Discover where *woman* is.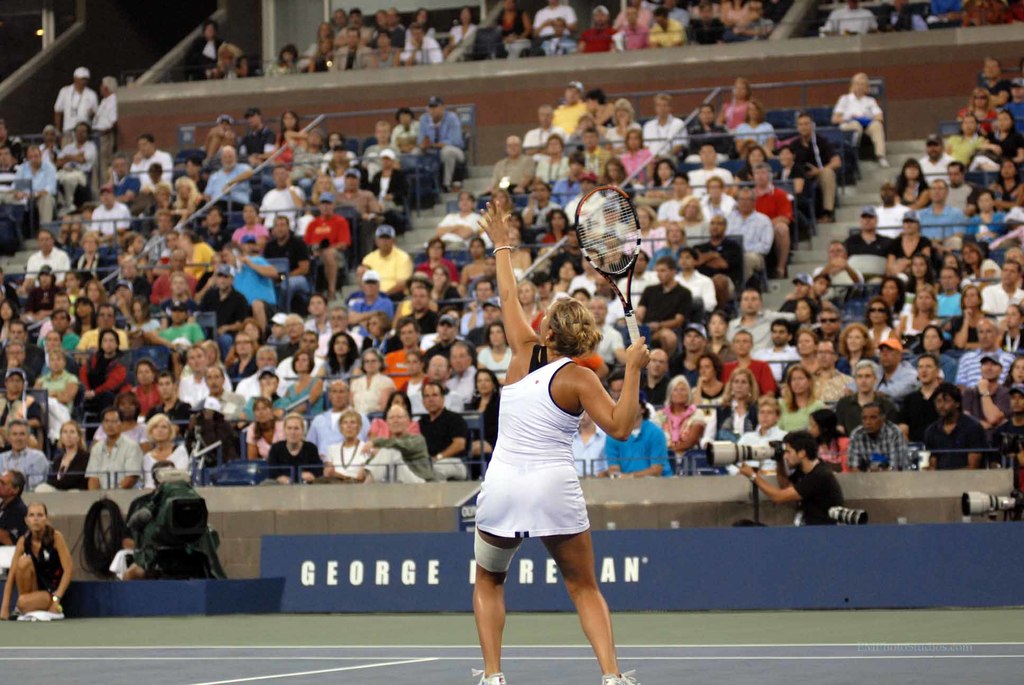
Discovered at {"x1": 650, "y1": 155, "x2": 680, "y2": 188}.
